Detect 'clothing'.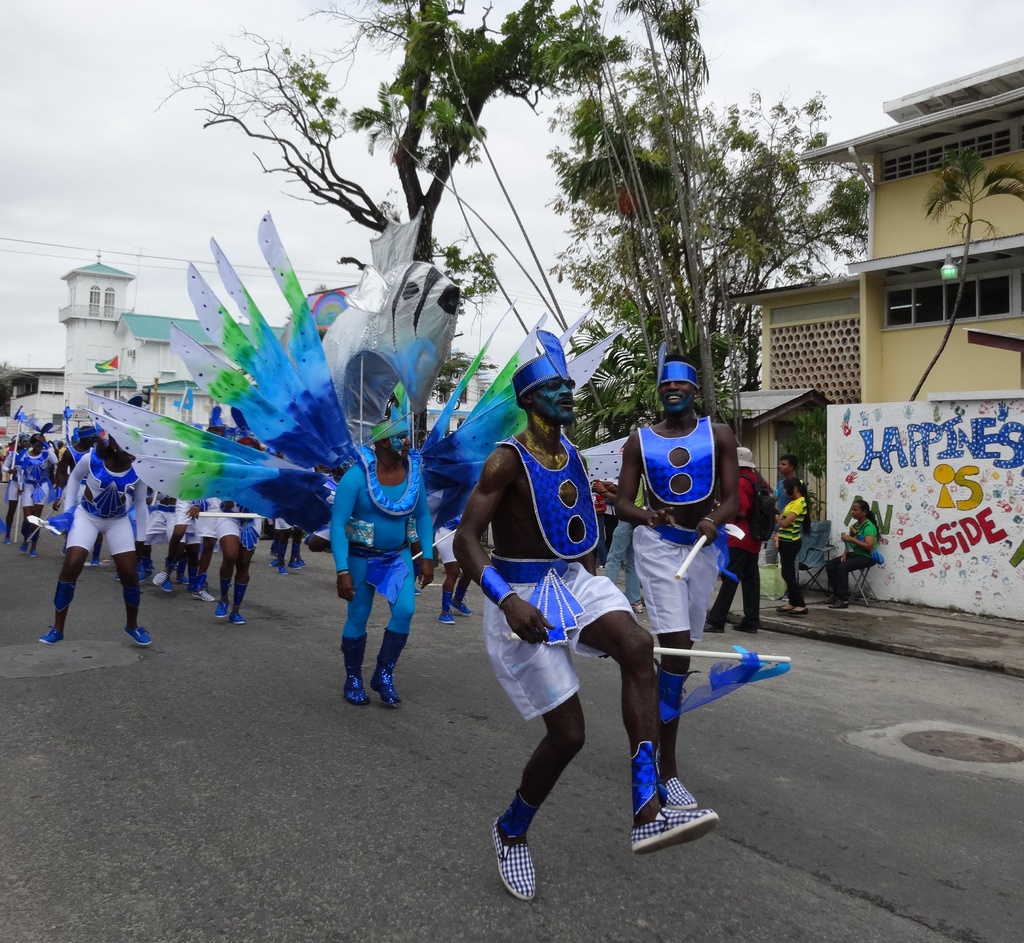
Detected at rect(480, 426, 635, 725).
